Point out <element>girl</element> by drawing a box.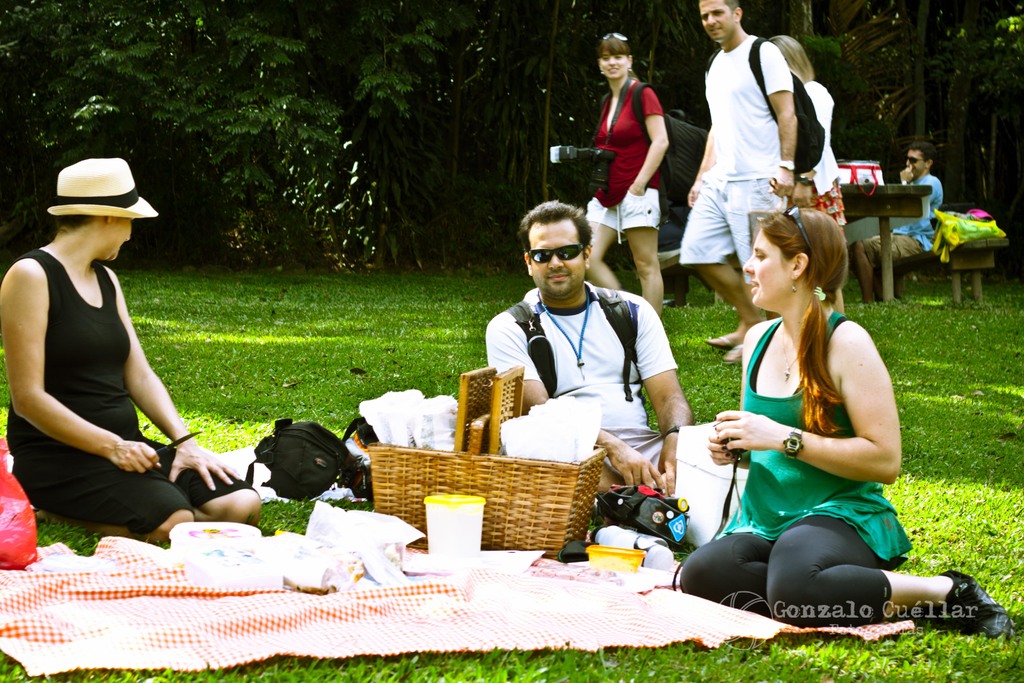
box(677, 206, 1009, 641).
